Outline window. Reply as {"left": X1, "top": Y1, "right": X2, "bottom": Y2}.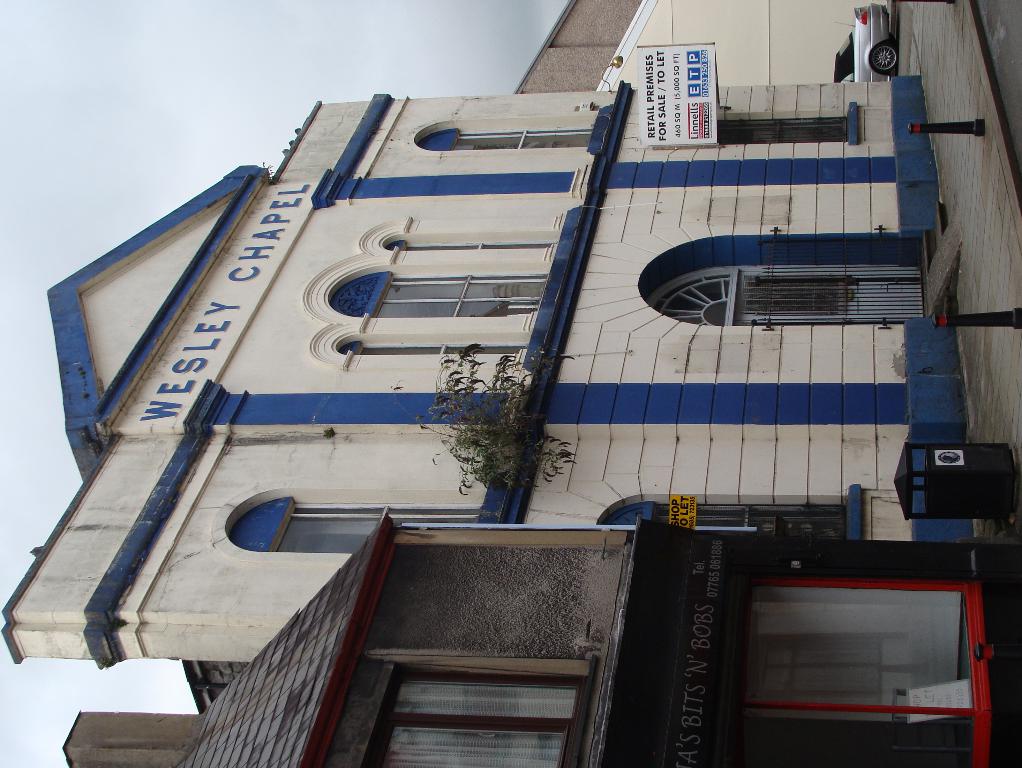
{"left": 734, "top": 579, "right": 986, "bottom": 767}.
